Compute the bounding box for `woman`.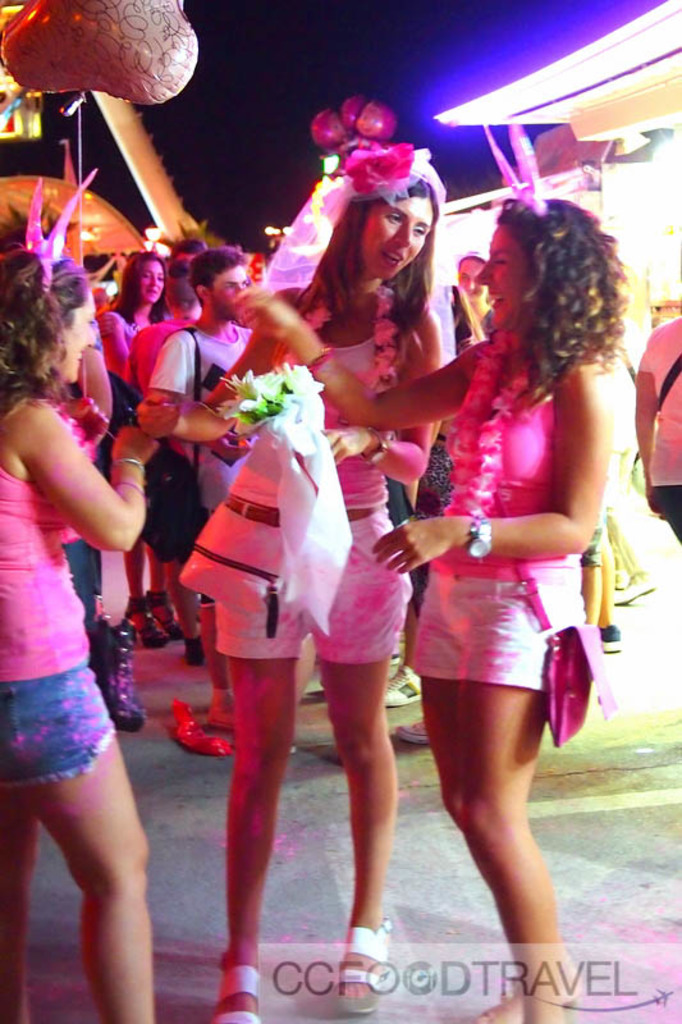
88,246,165,639.
